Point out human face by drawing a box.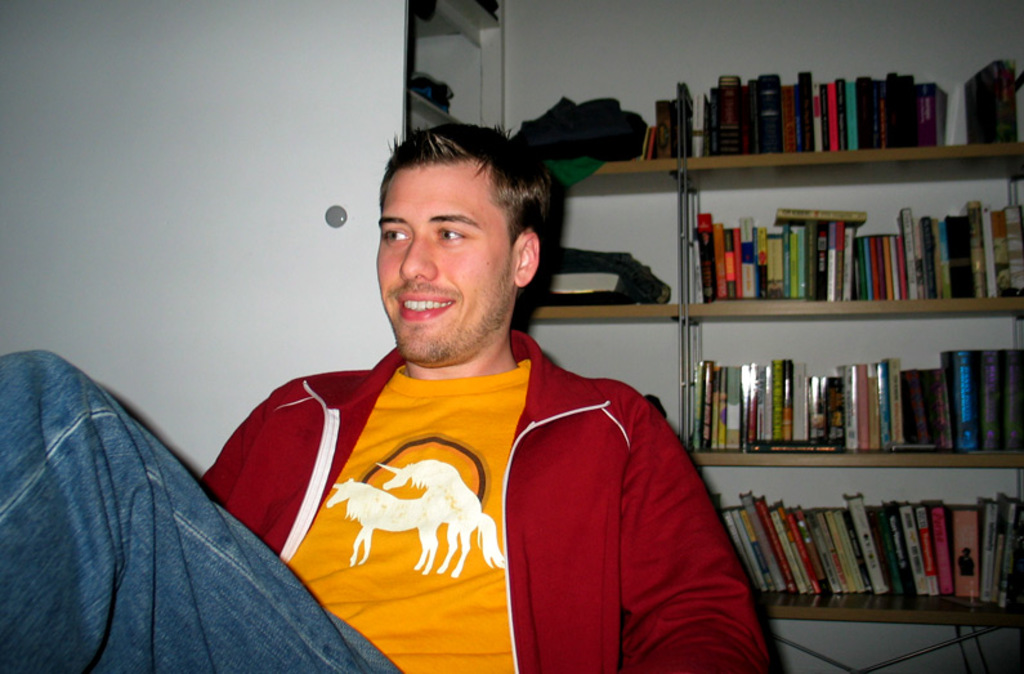
bbox=(375, 174, 501, 356).
